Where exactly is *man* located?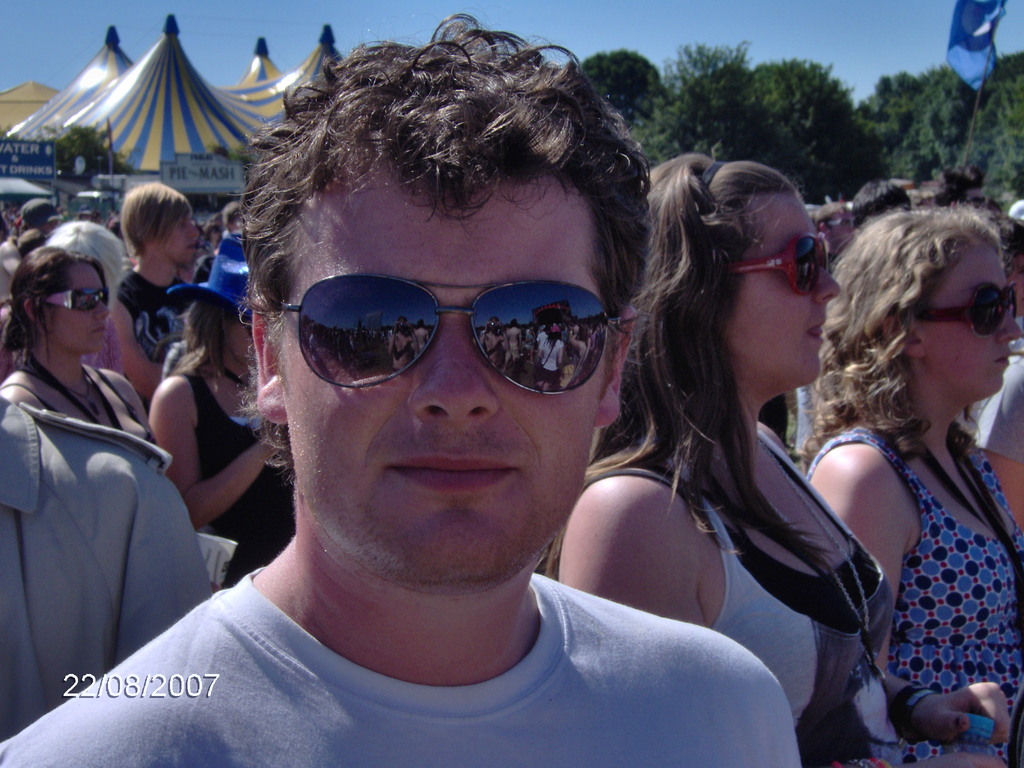
Its bounding box is region(91, 23, 809, 767).
